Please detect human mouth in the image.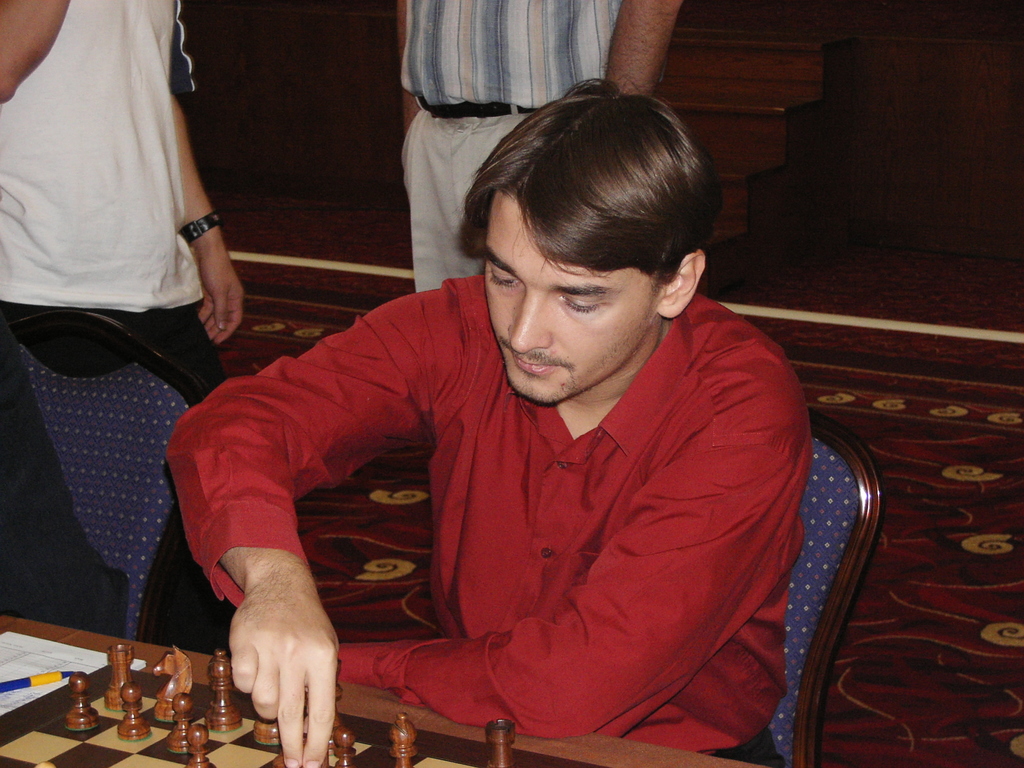
Rect(510, 354, 553, 375).
